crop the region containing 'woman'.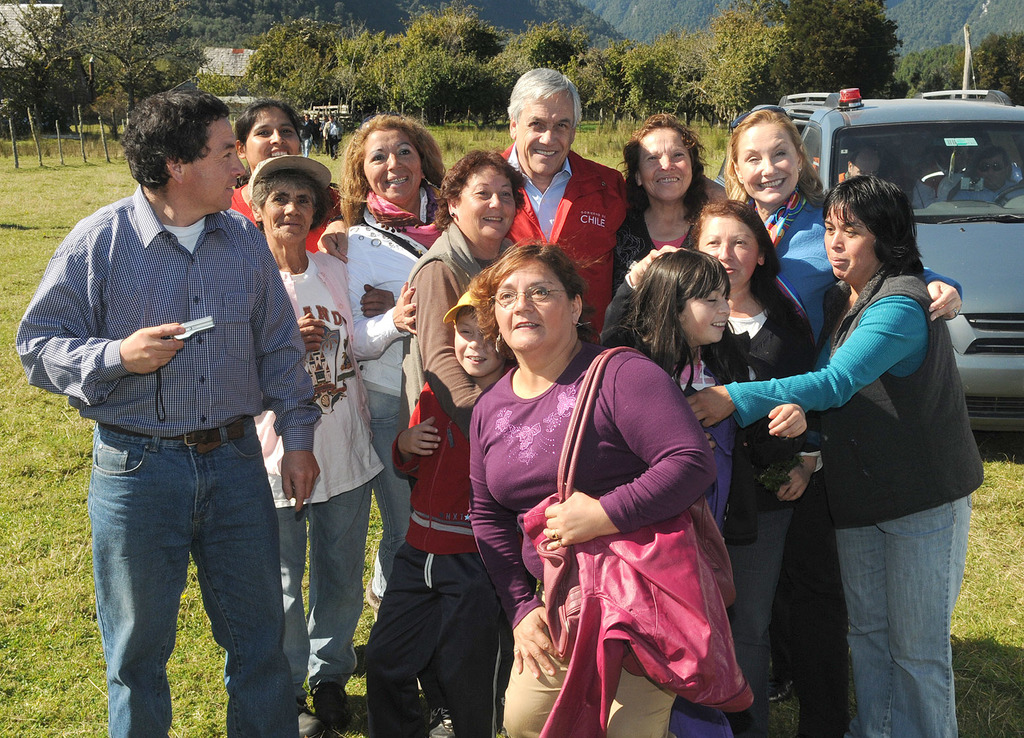
Crop region: 595,193,820,737.
